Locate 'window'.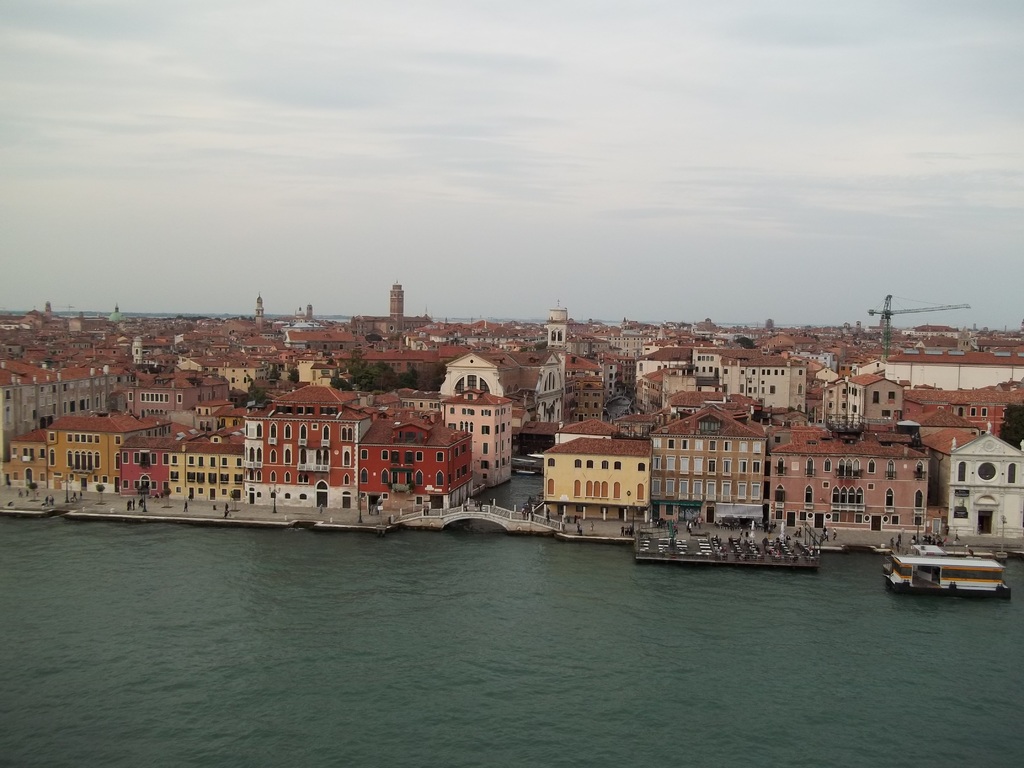
Bounding box: detection(220, 456, 228, 468).
